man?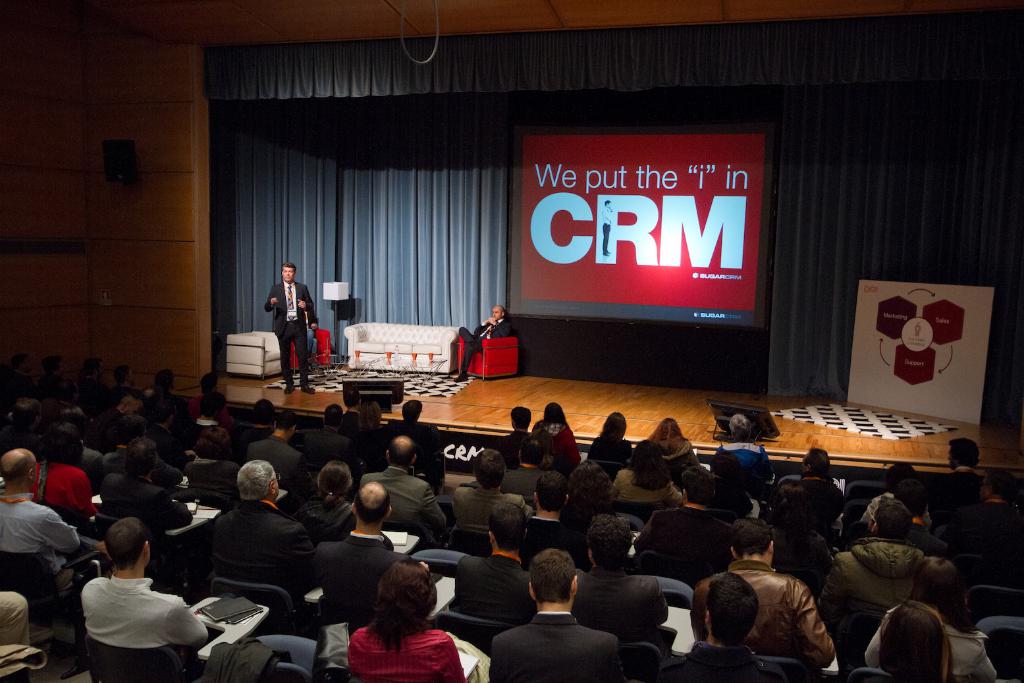
501, 436, 559, 506
